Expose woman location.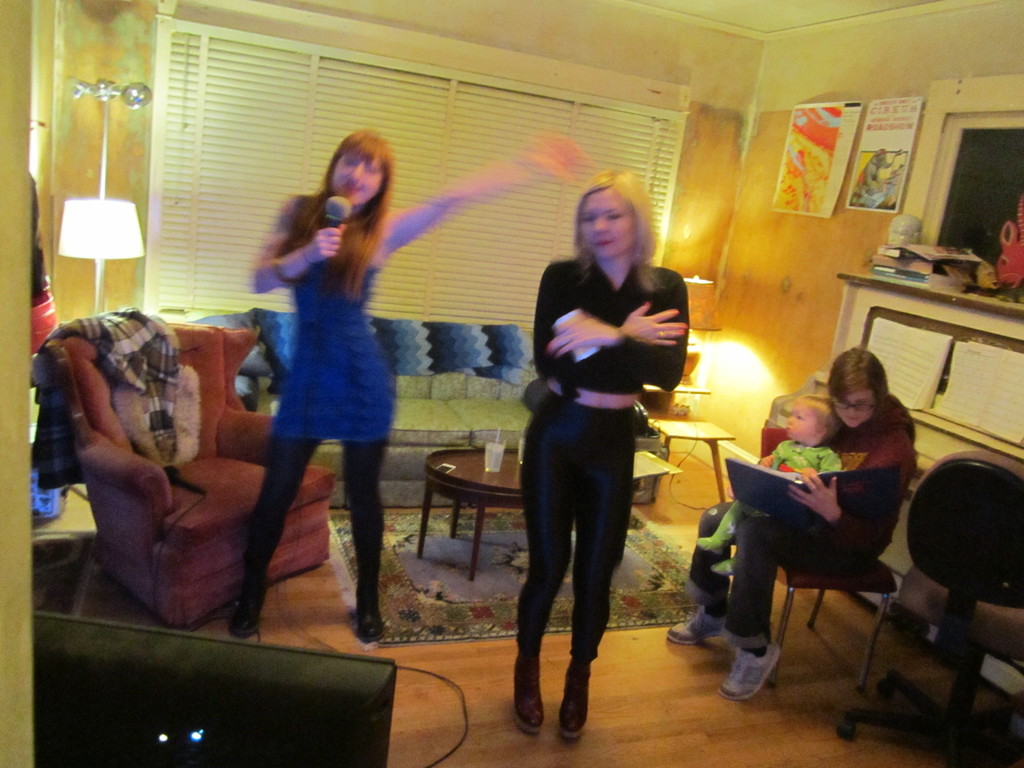
Exposed at 509:181:693:732.
